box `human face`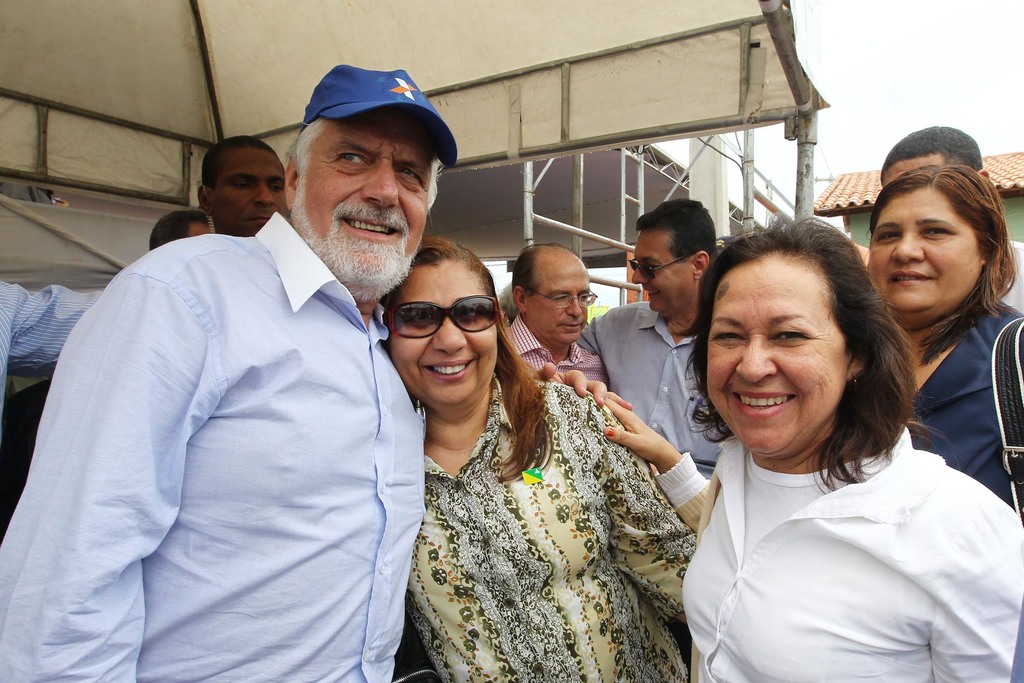
[388,262,499,404]
